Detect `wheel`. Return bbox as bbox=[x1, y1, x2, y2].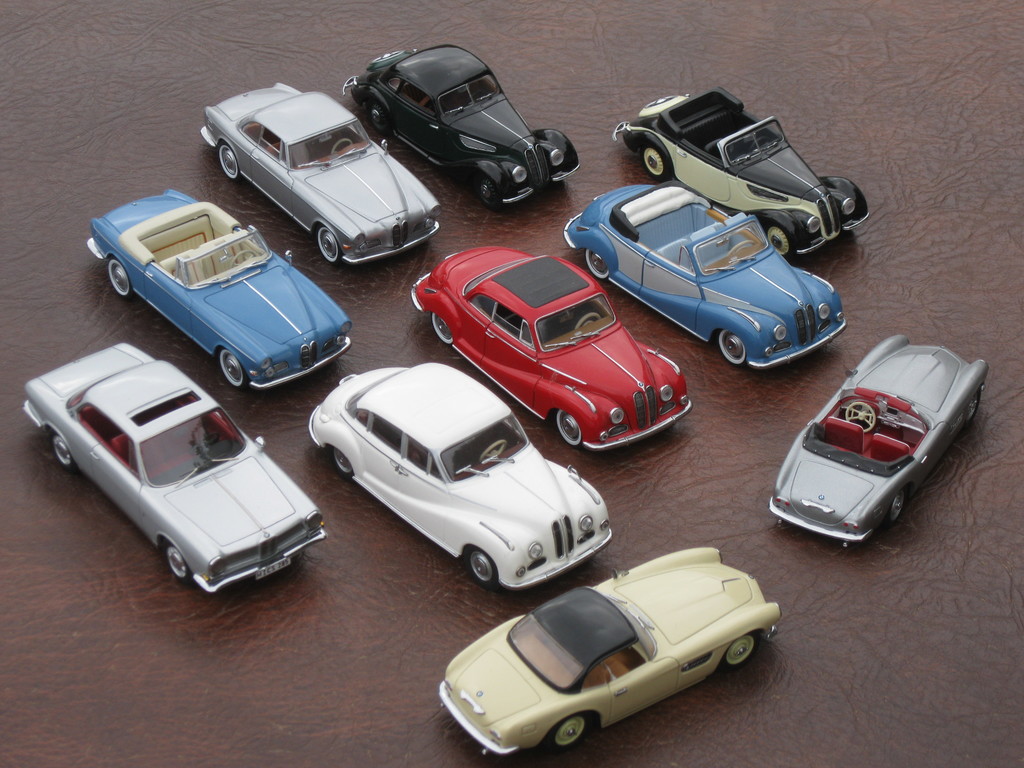
bbox=[50, 431, 74, 469].
